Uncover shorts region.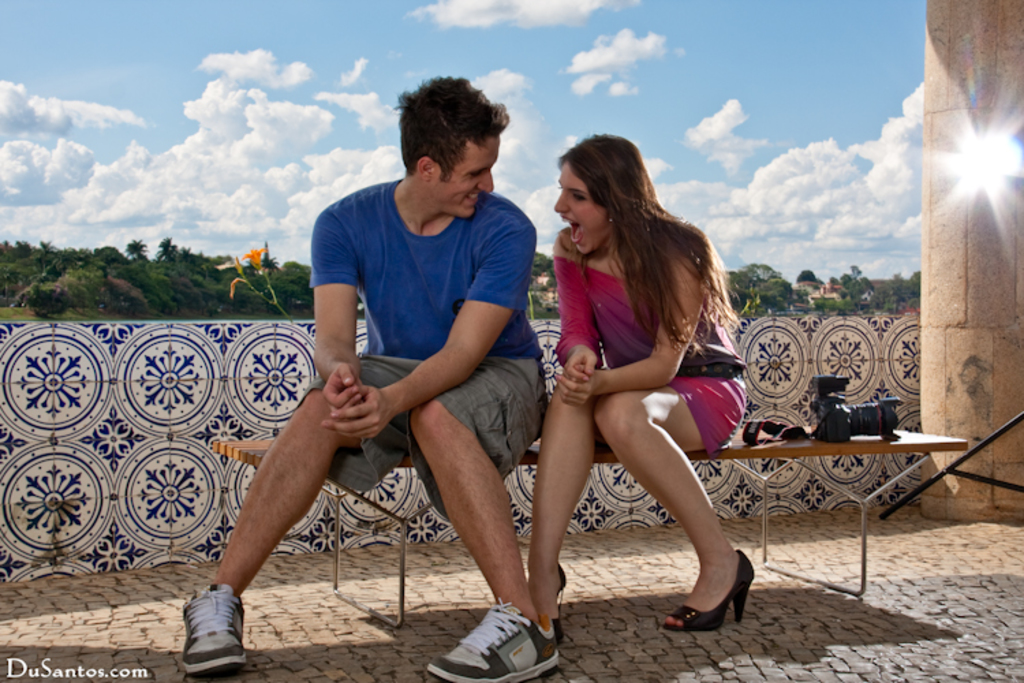
Uncovered: (670, 376, 750, 455).
